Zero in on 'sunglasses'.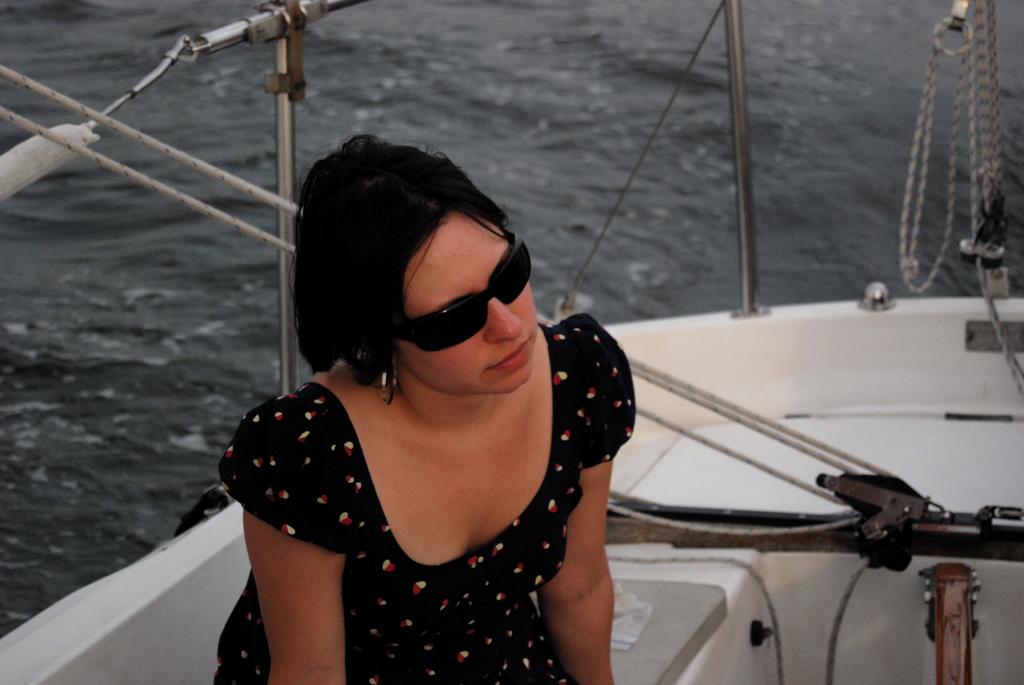
Zeroed in: (left=400, top=233, right=534, bottom=353).
